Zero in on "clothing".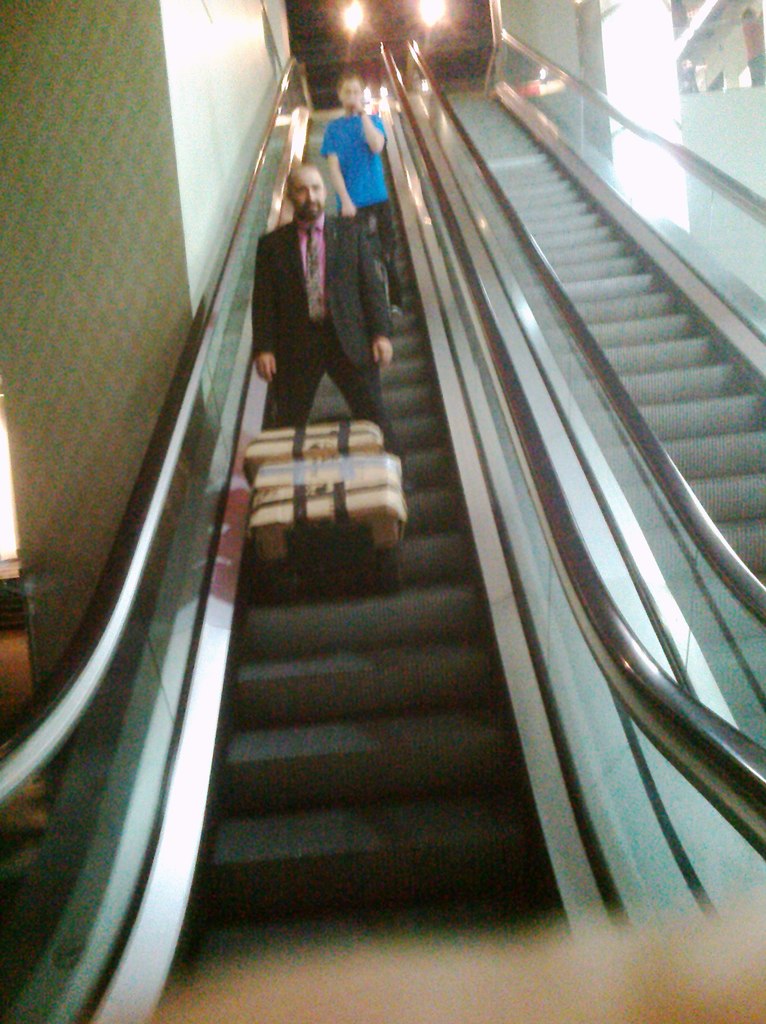
Zeroed in: <bbox>329, 113, 420, 291</bbox>.
